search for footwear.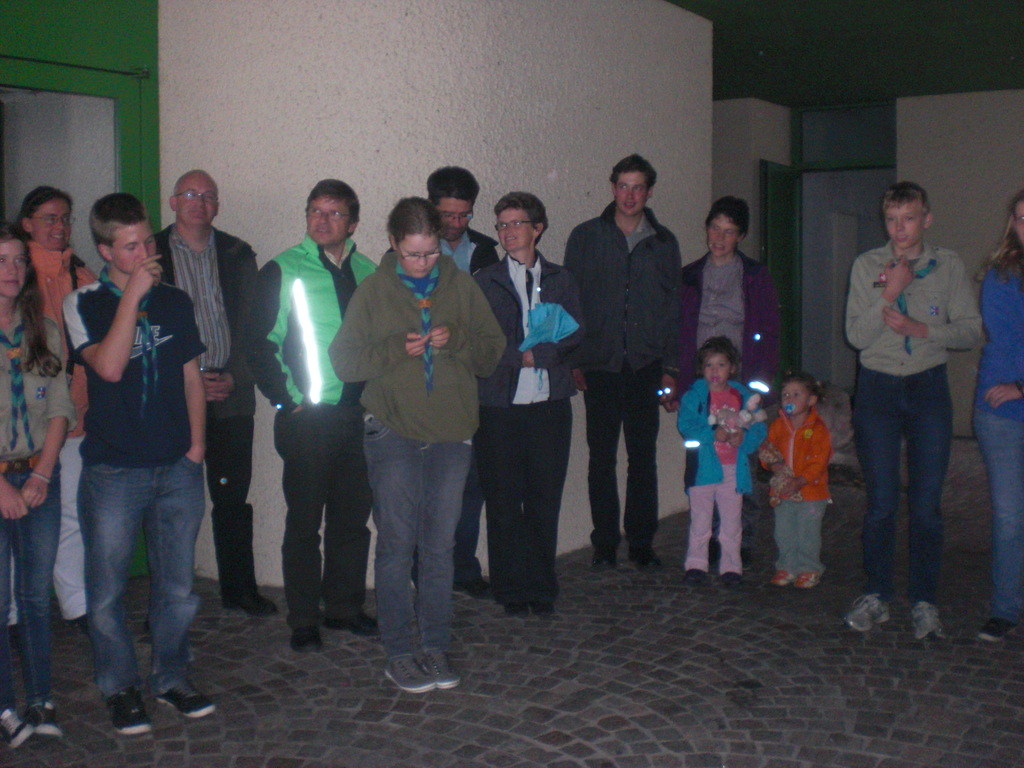
Found at bbox=[796, 573, 820, 589].
